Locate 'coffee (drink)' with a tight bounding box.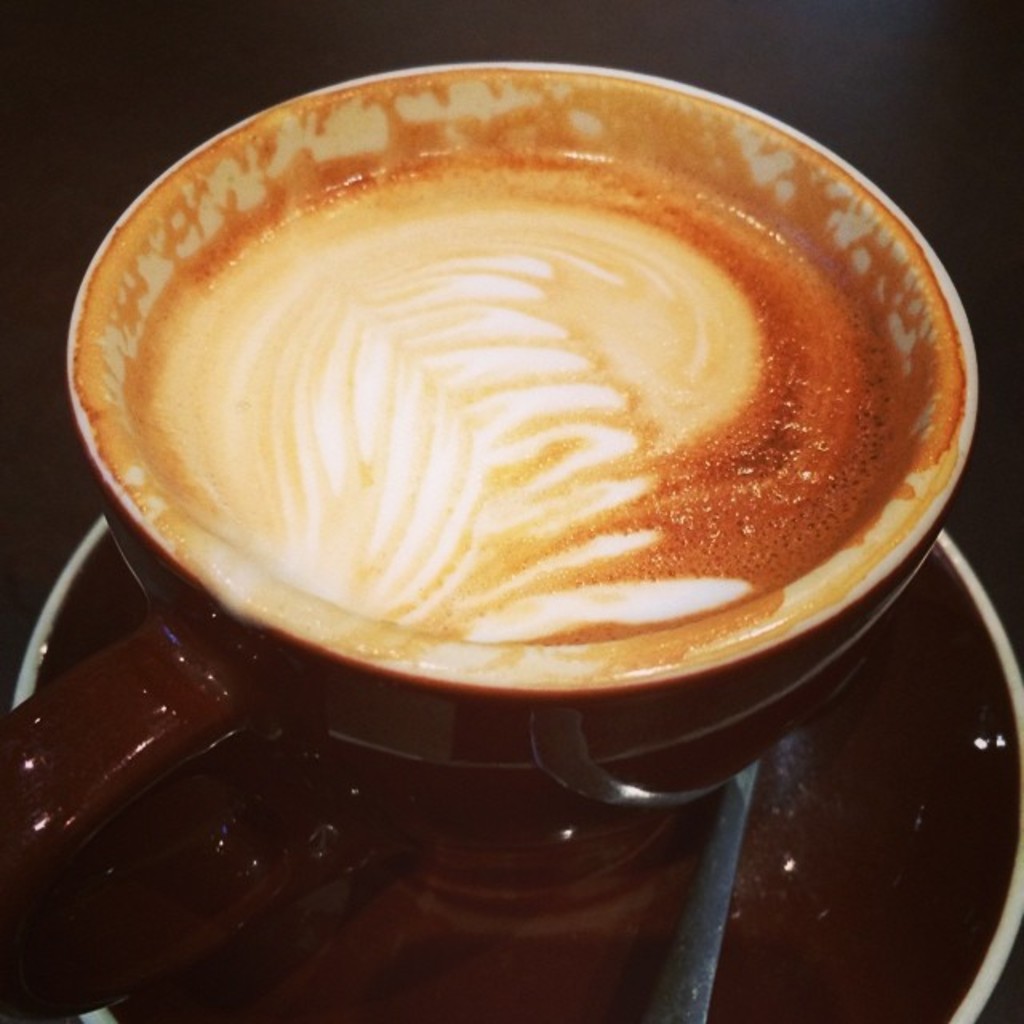
(x1=86, y1=69, x2=950, y2=672).
